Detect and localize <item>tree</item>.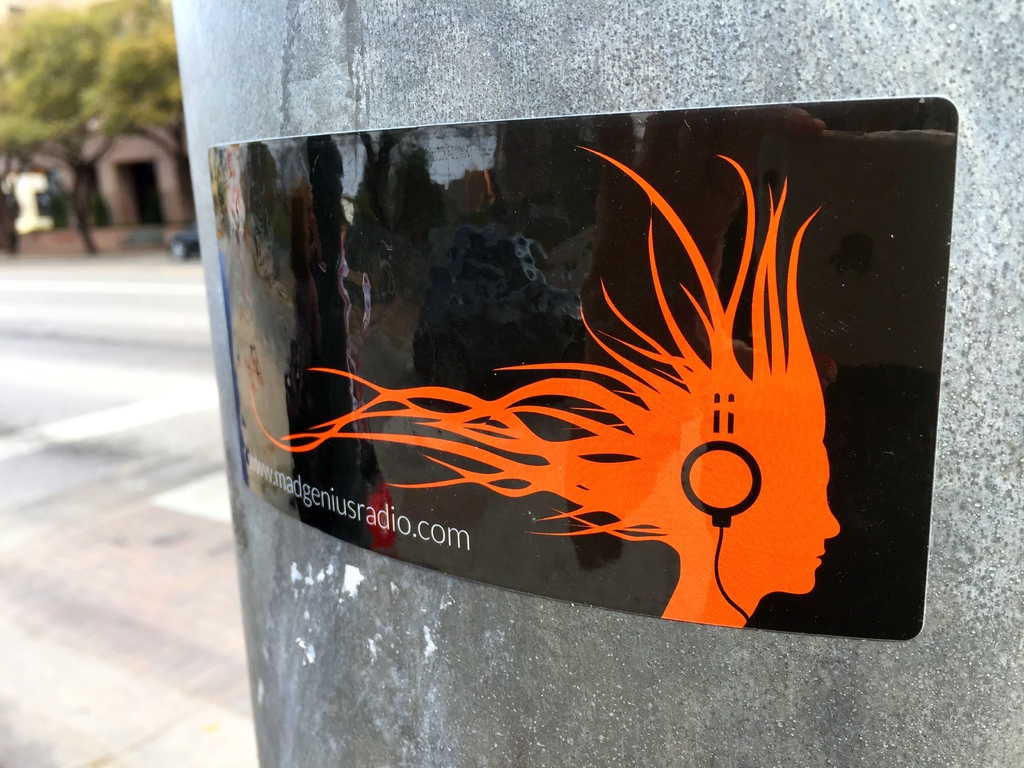
Localized at (0, 0, 173, 233).
